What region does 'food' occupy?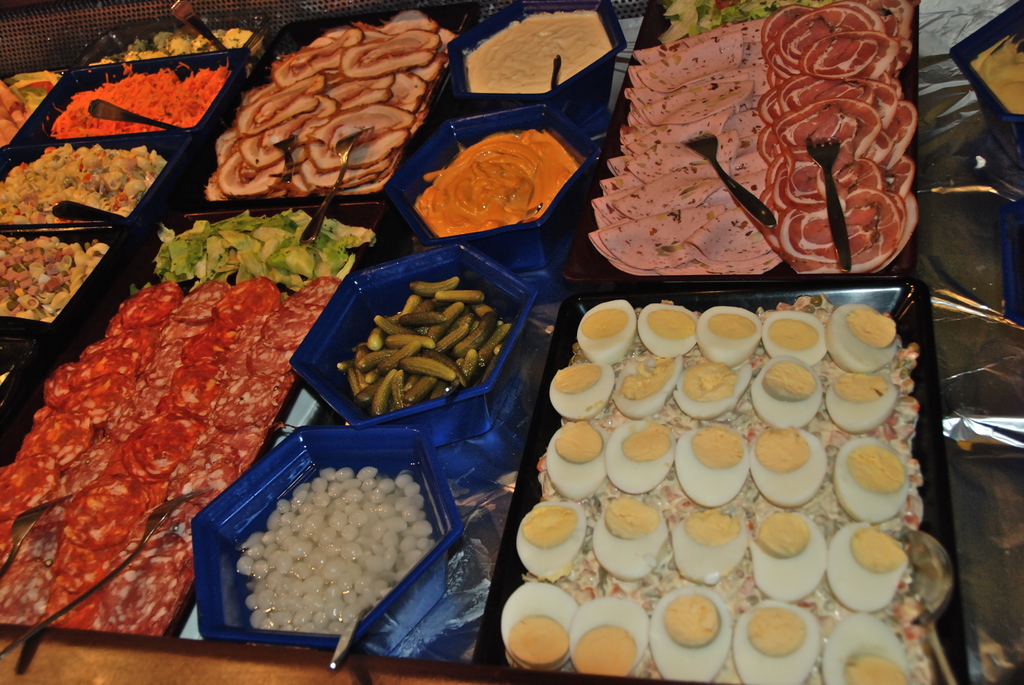
674, 355, 755, 418.
